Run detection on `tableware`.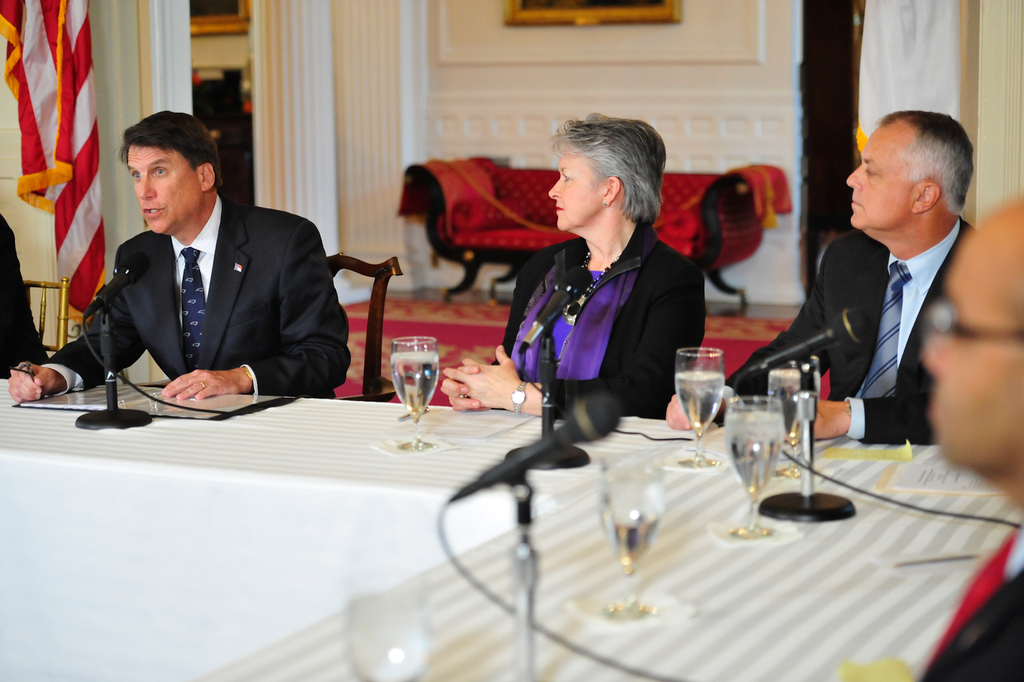
Result: Rect(390, 334, 438, 453).
